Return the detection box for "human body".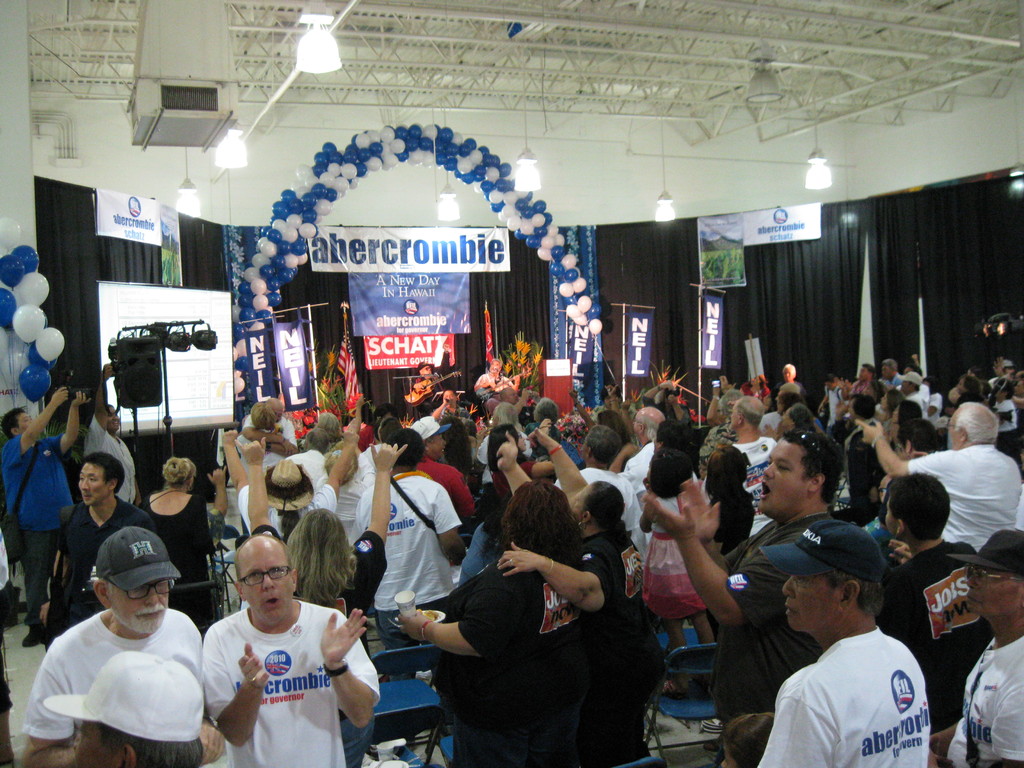
select_region(692, 432, 756, 568).
